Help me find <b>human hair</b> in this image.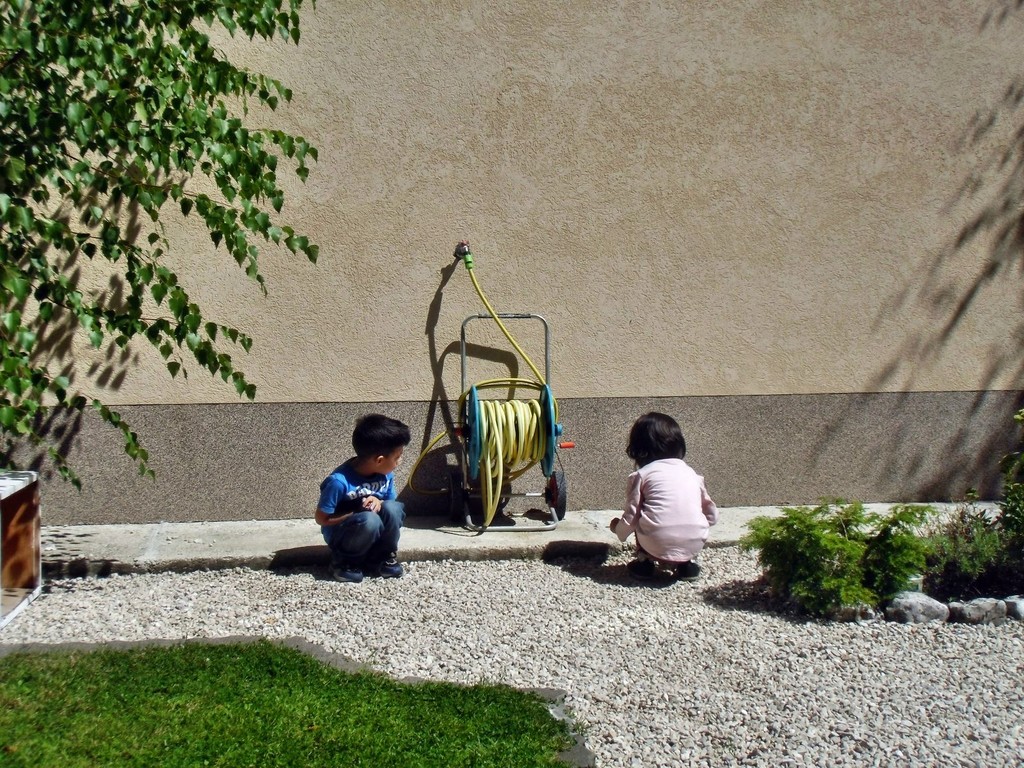
Found it: [624,406,687,468].
